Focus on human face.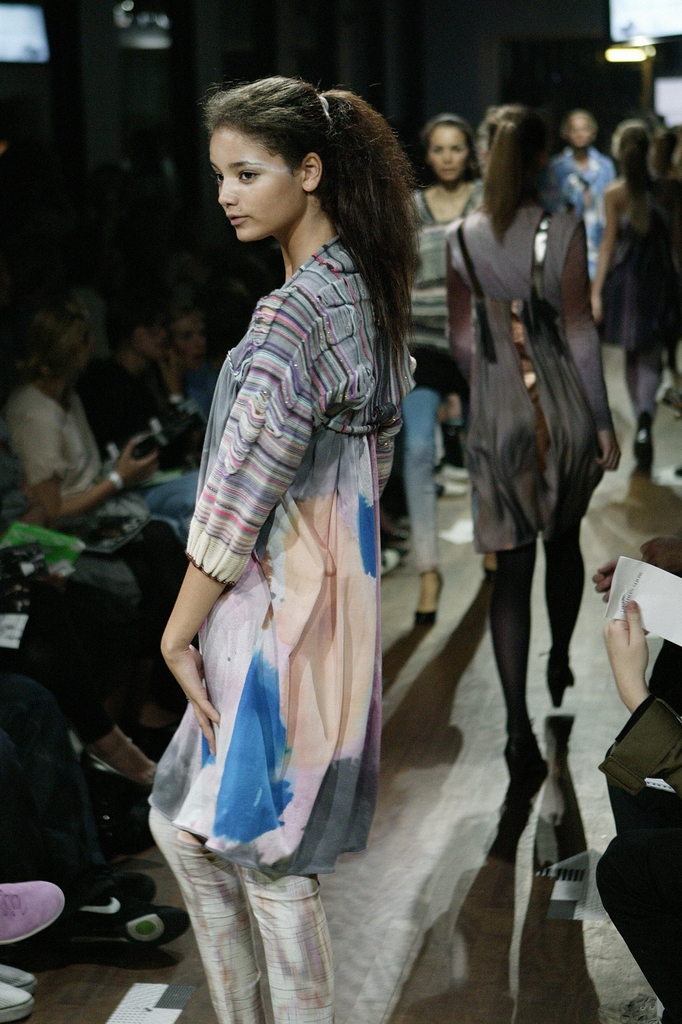
Focused at pyautogui.locateOnScreen(428, 126, 468, 180).
